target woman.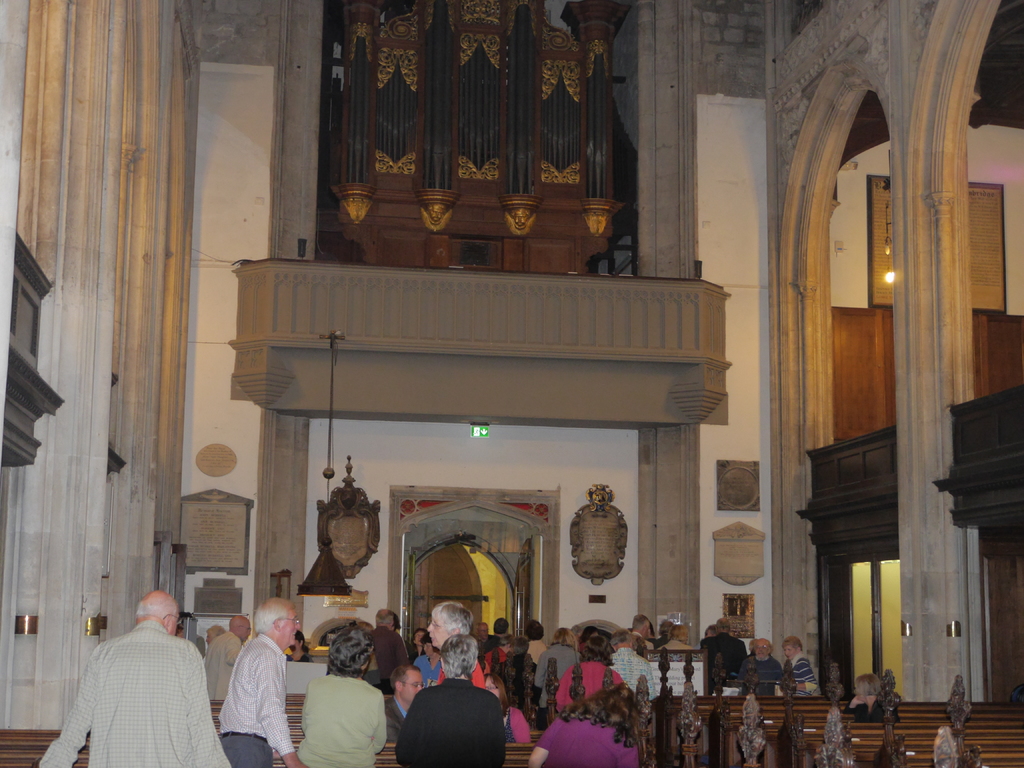
Target region: <region>520, 684, 650, 767</region>.
